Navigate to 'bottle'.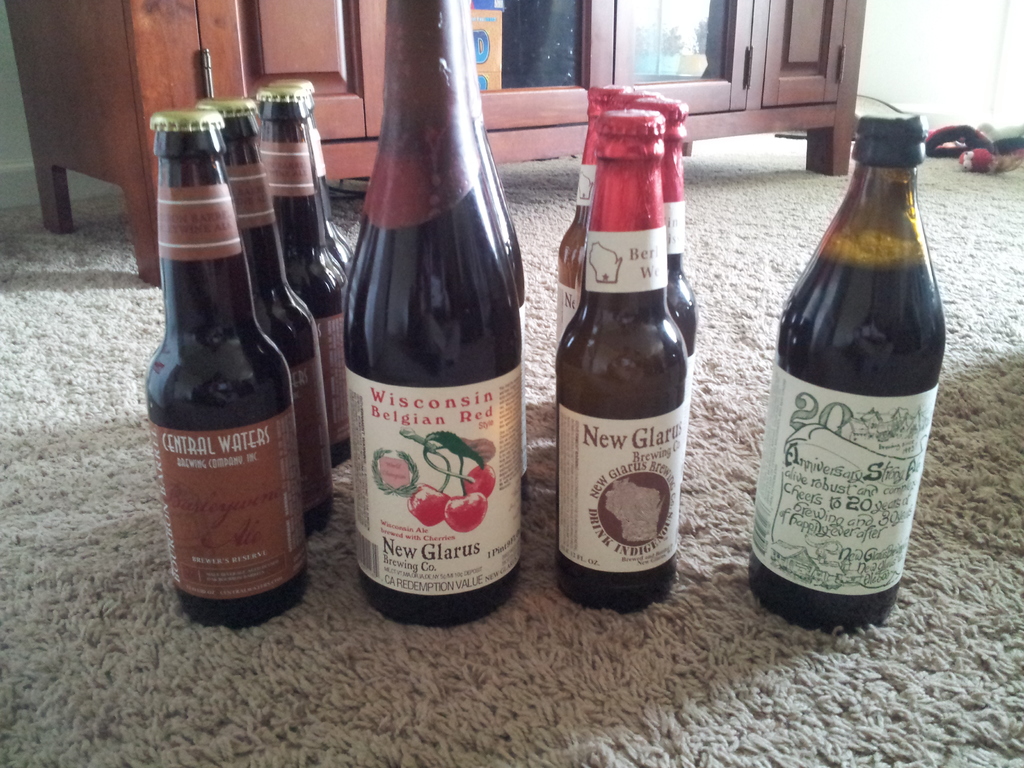
Navigation target: 250:93:355:457.
